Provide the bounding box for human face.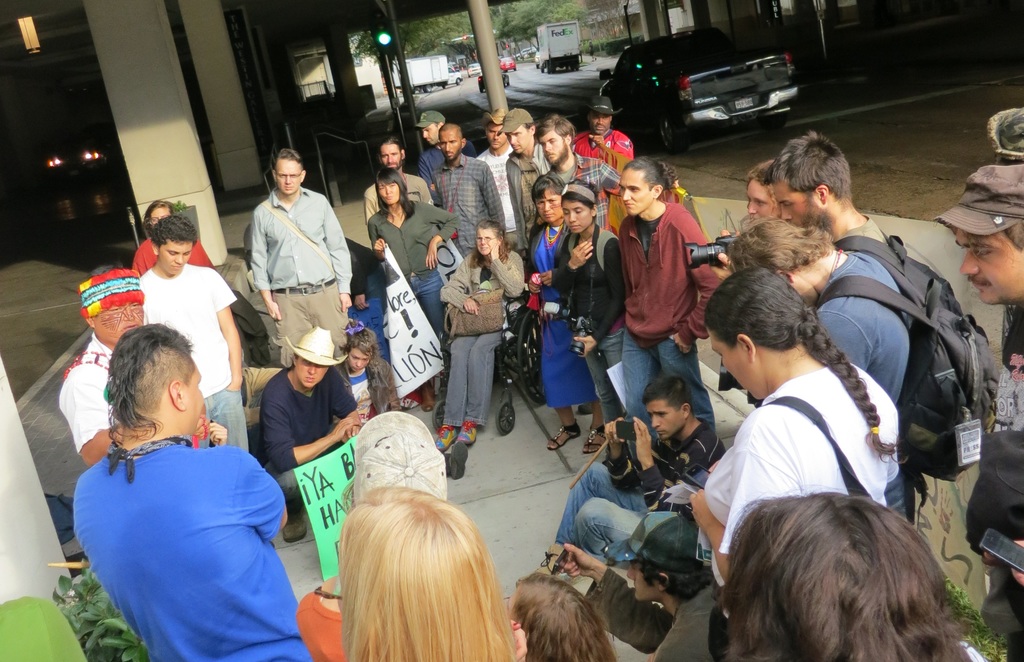
box(587, 109, 612, 134).
